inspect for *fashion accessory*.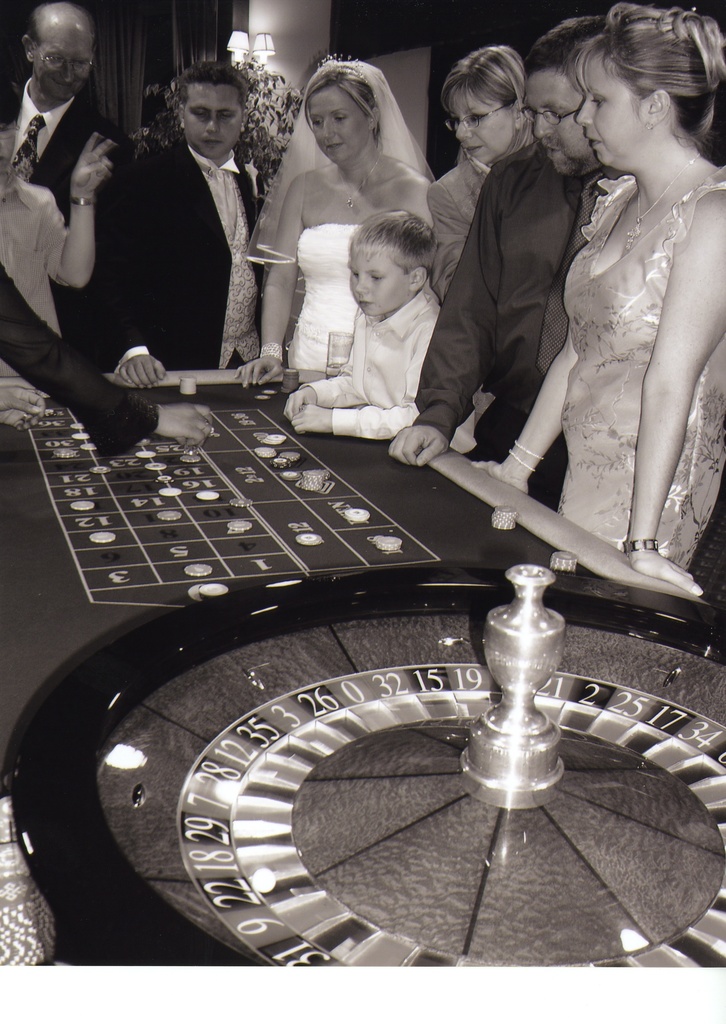
Inspection: <box>4,111,47,181</box>.
